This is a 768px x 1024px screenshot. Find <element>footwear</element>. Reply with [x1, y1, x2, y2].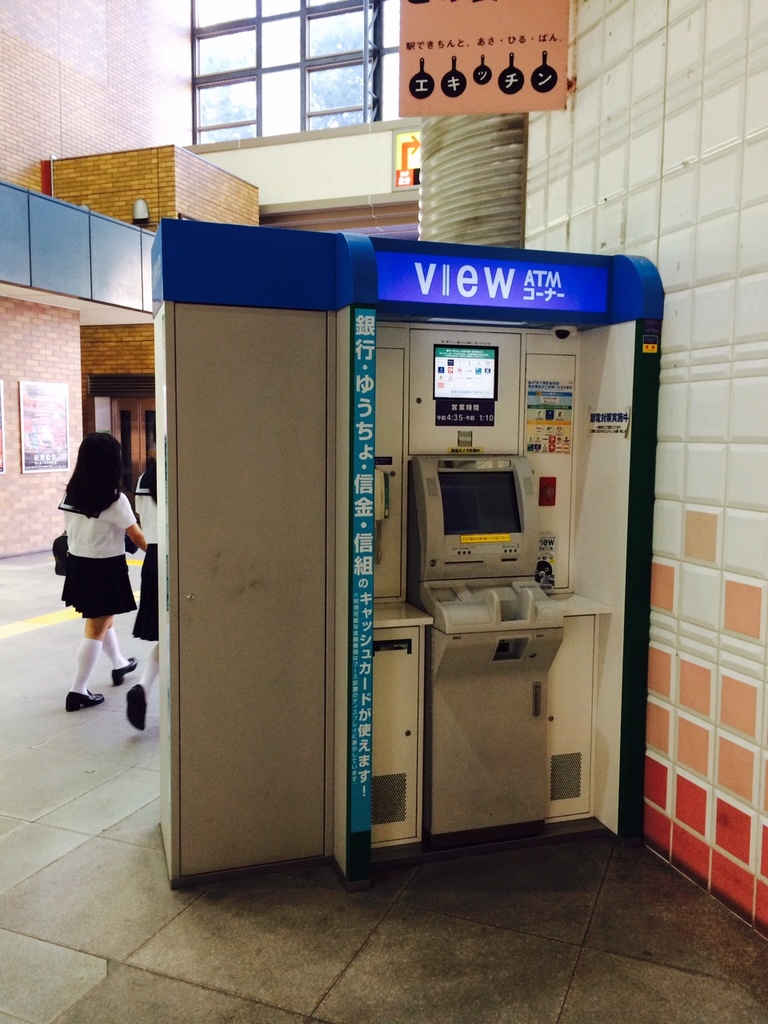
[119, 680, 146, 733].
